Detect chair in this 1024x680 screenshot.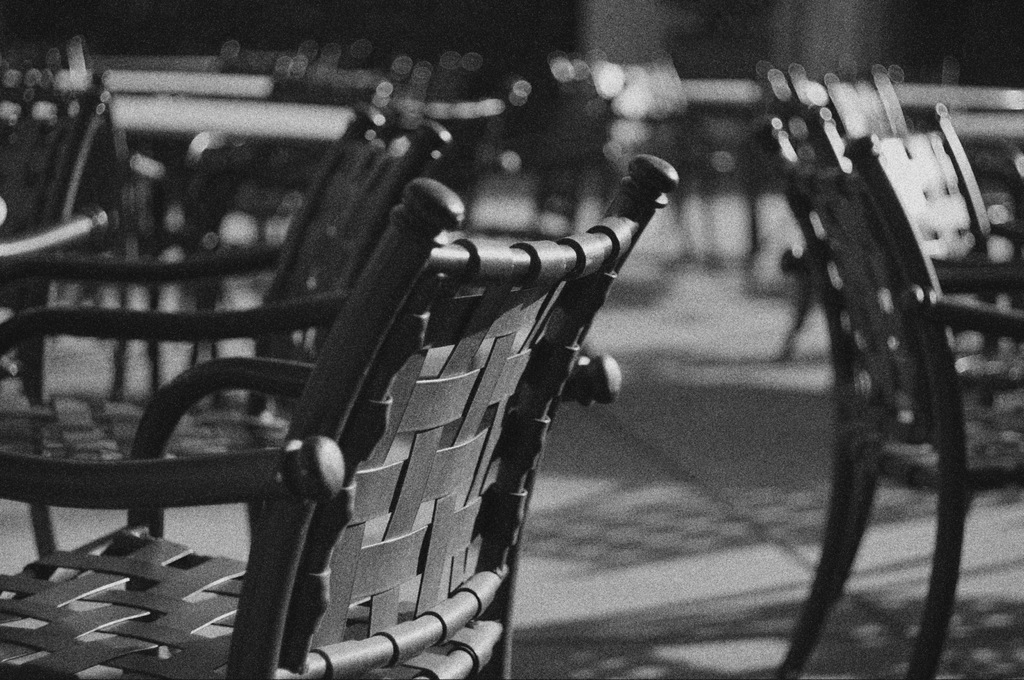
Detection: left=0, top=90, right=456, bottom=570.
